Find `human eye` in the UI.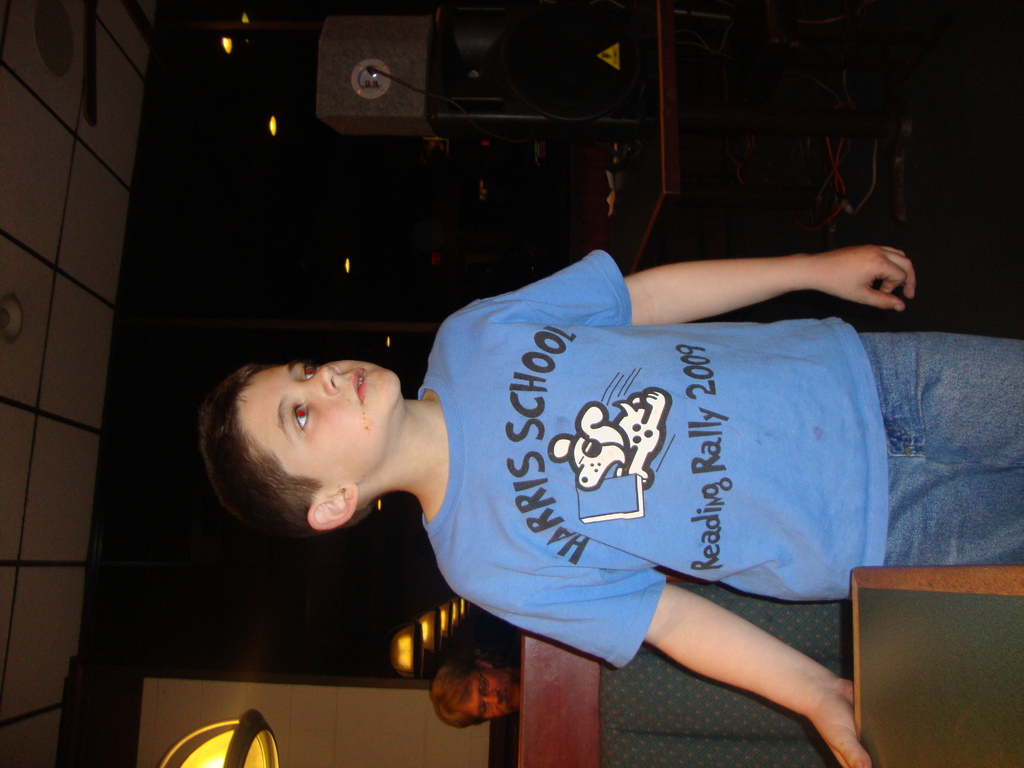
UI element at l=281, t=397, r=319, b=444.
